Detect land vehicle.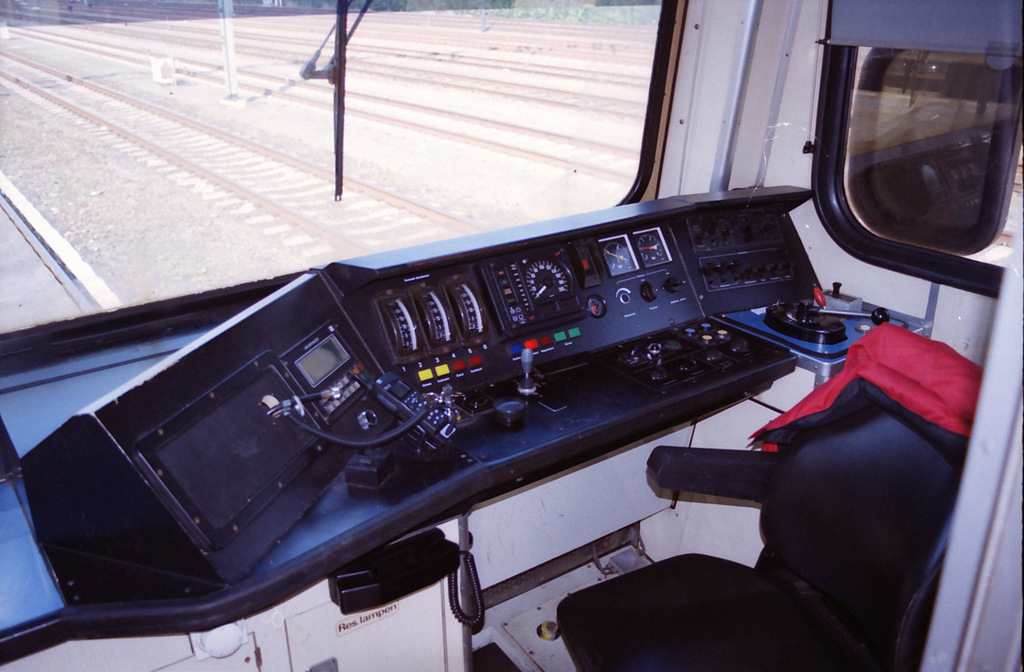
Detected at (45, 73, 1016, 671).
